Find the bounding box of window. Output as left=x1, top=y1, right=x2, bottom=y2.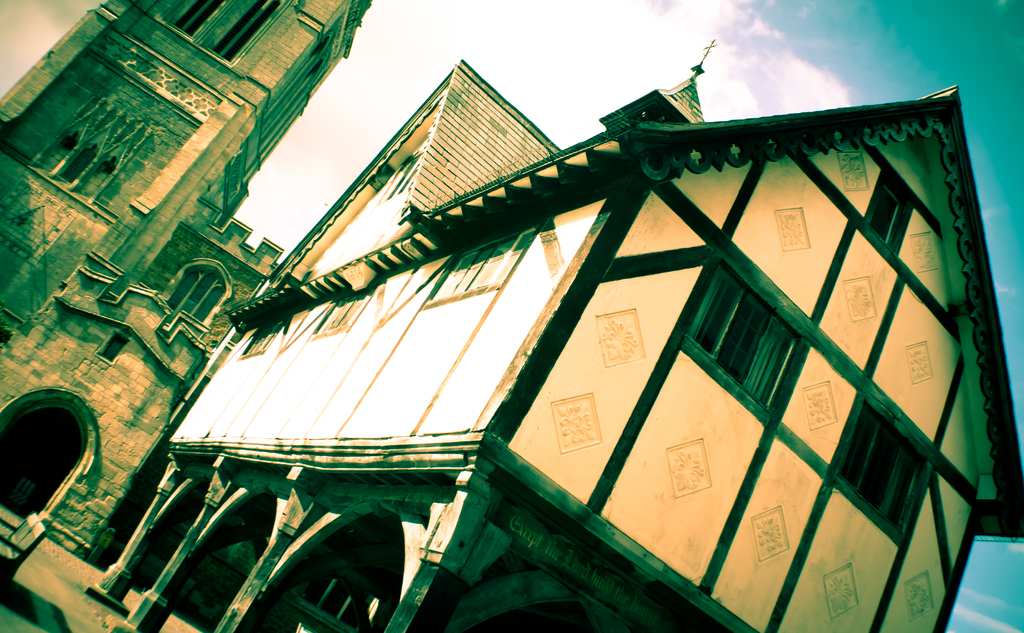
left=863, top=177, right=904, bottom=246.
